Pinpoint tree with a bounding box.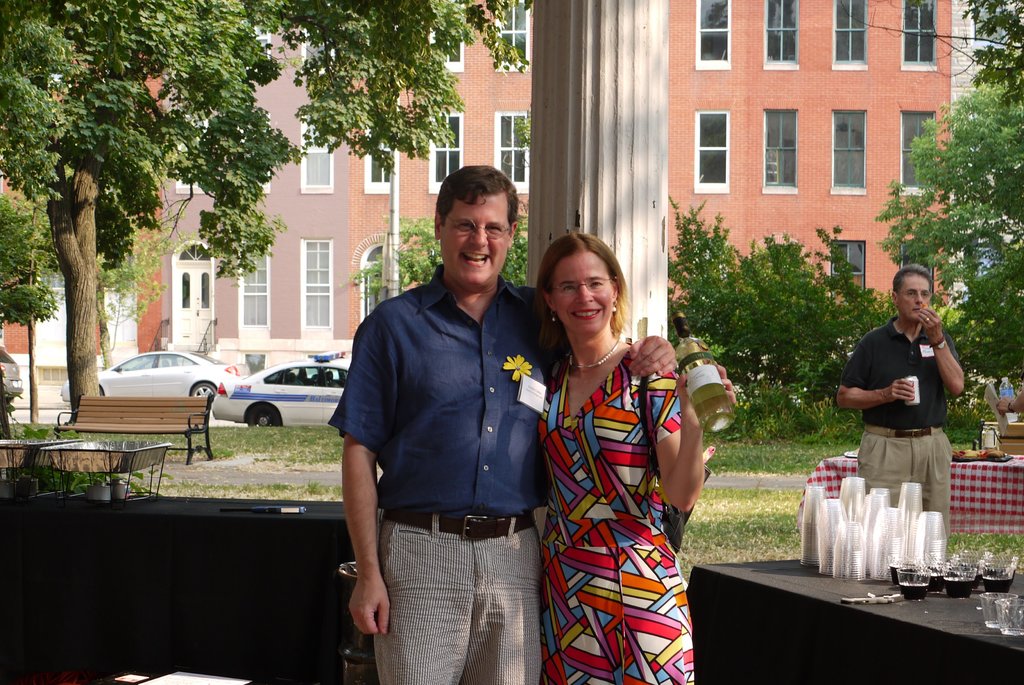
(669, 204, 908, 438).
